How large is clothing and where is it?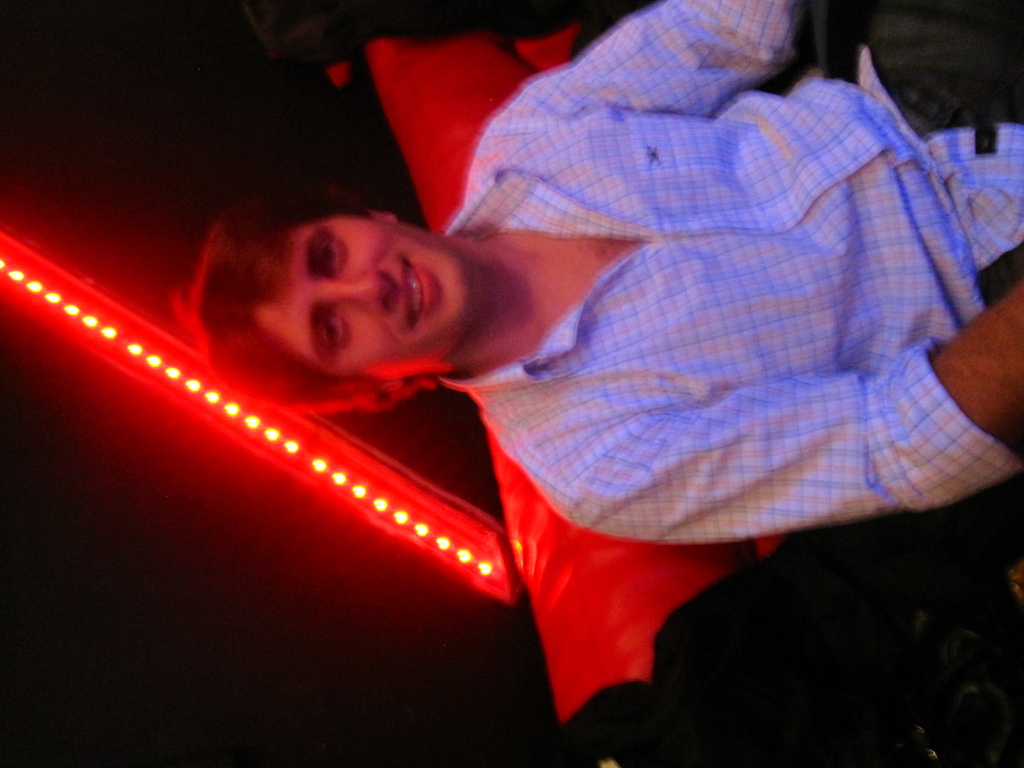
Bounding box: crop(445, 8, 989, 628).
